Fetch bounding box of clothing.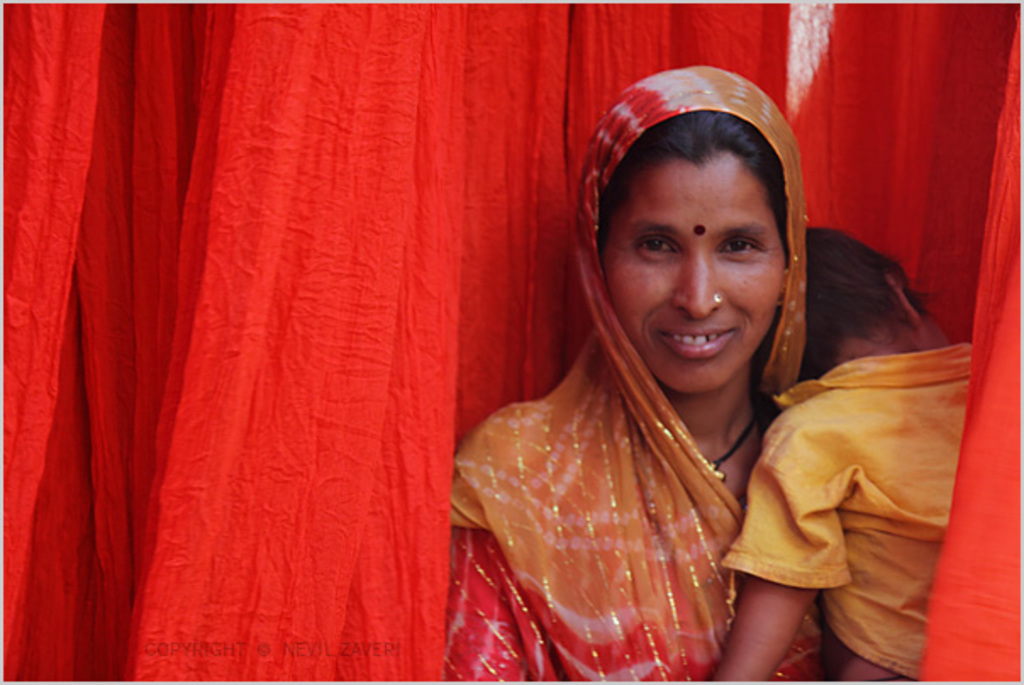
Bbox: select_region(715, 339, 973, 675).
